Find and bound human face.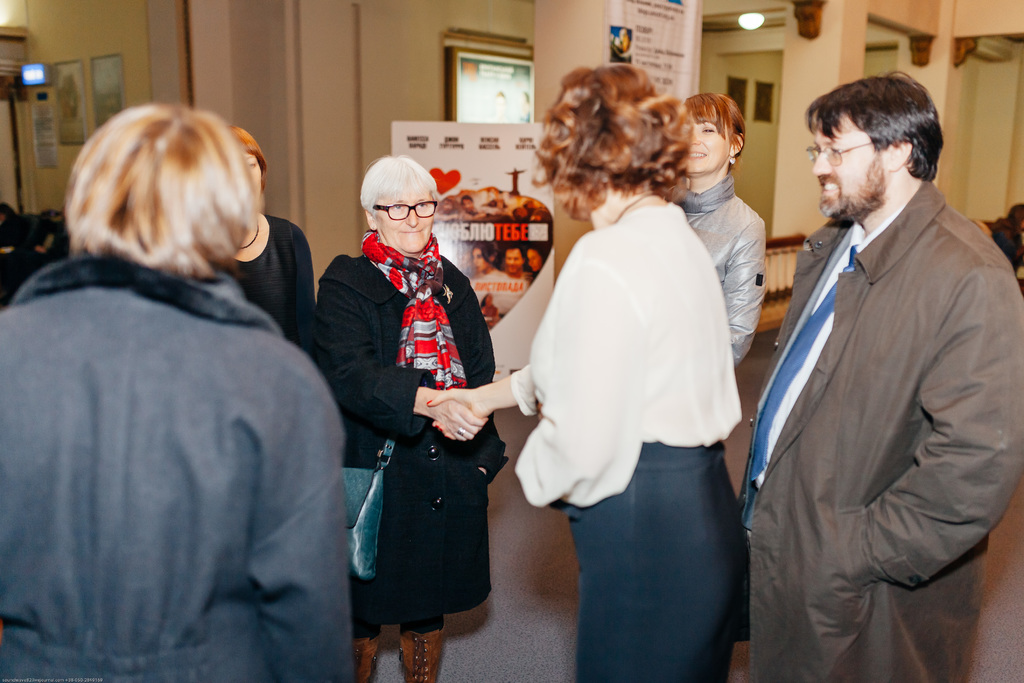
Bound: Rect(684, 111, 734, 176).
